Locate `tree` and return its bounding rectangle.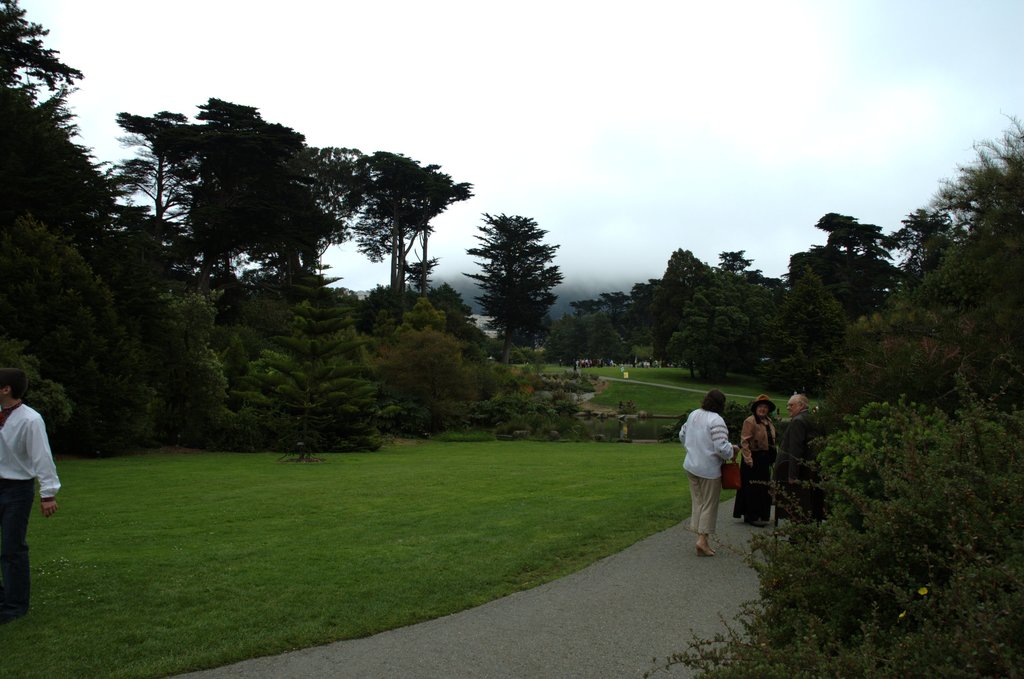
189,95,348,295.
